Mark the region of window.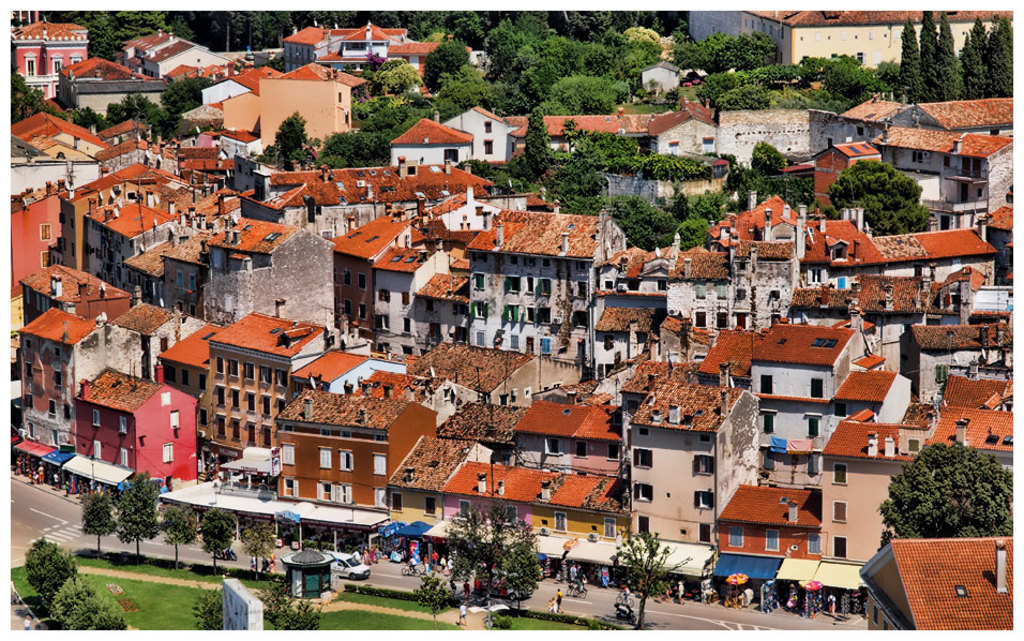
Region: [39,221,51,240].
